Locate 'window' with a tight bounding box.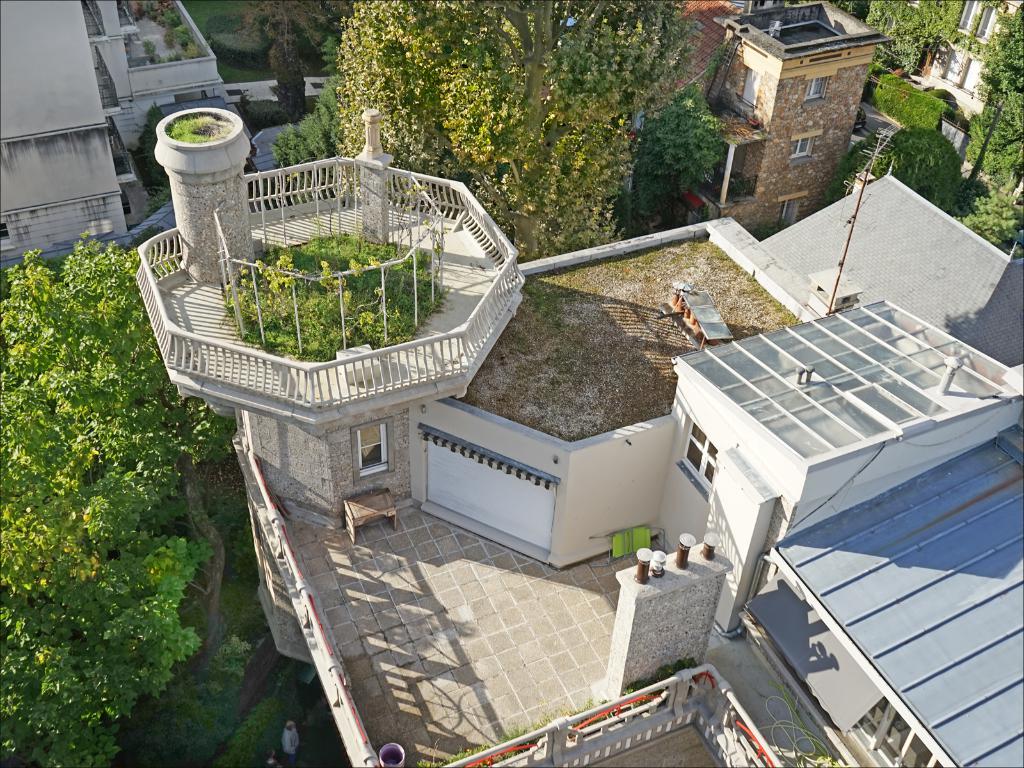
locate(802, 77, 826, 100).
